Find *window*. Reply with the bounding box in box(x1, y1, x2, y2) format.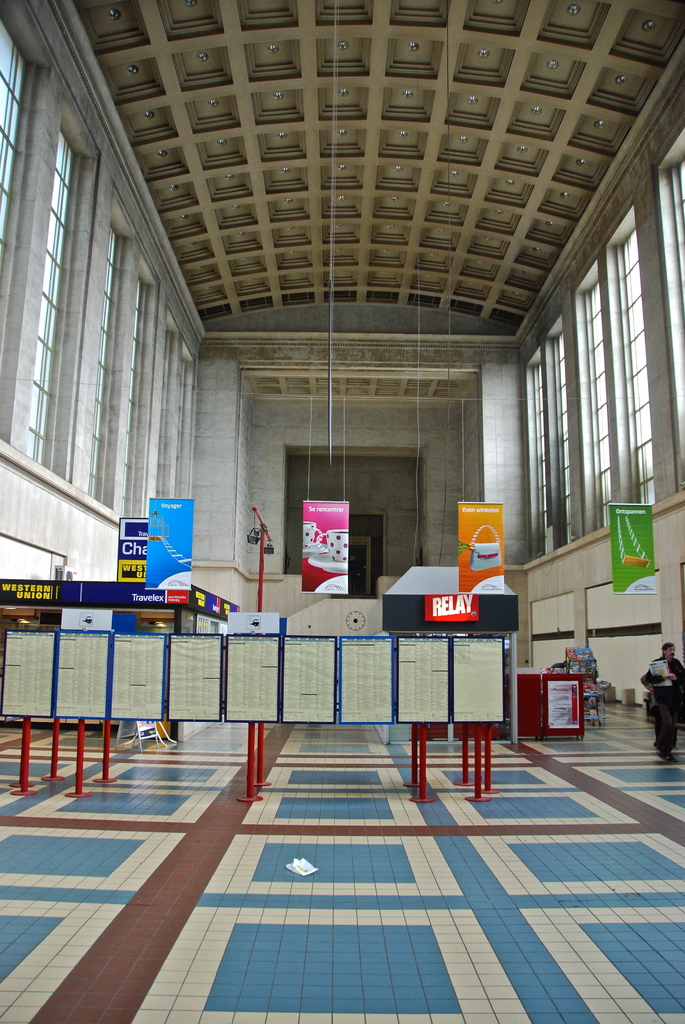
box(49, 116, 94, 475).
